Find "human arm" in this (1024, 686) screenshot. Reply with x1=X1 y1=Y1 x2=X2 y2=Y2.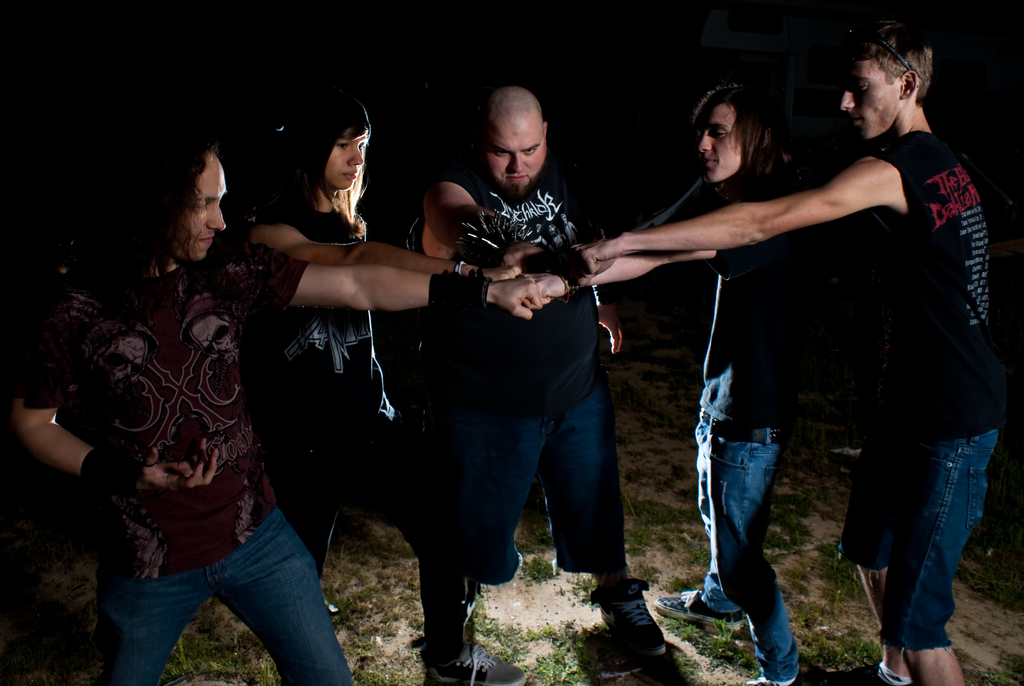
x1=588 y1=307 x2=622 y2=357.
